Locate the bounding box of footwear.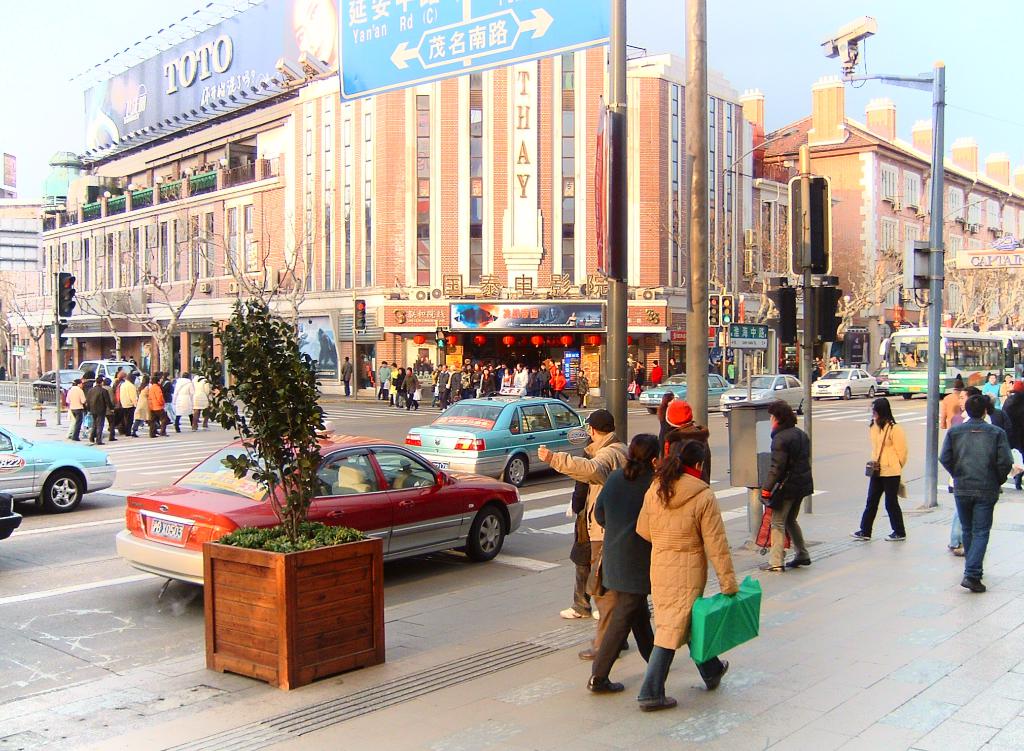
Bounding box: BBox(204, 428, 211, 431).
